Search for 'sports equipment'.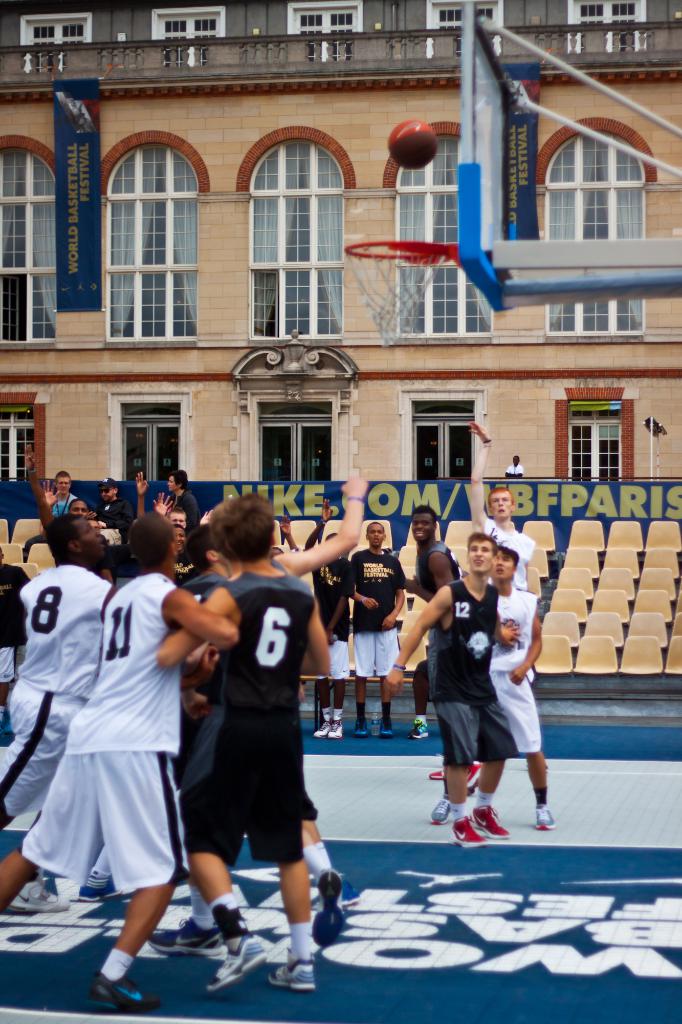
Found at (6,867,70,913).
